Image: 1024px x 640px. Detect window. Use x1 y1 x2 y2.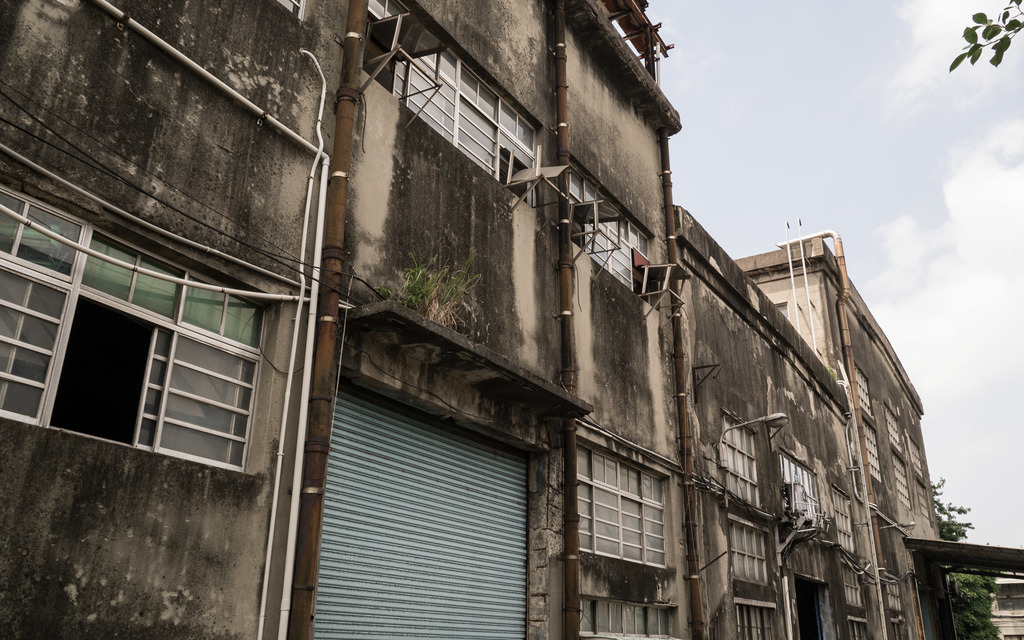
740 609 753 637.
